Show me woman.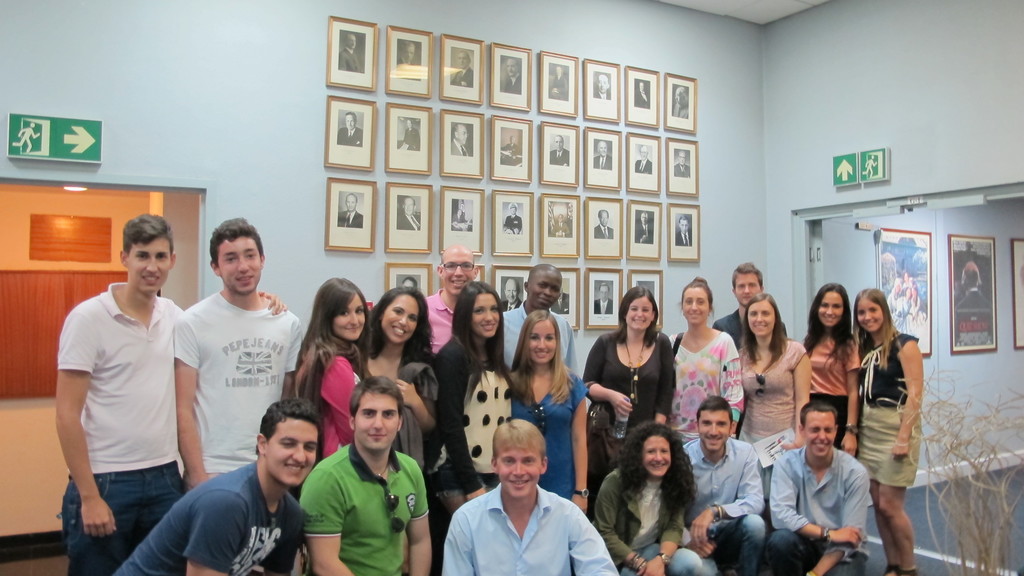
woman is here: 673,282,742,445.
